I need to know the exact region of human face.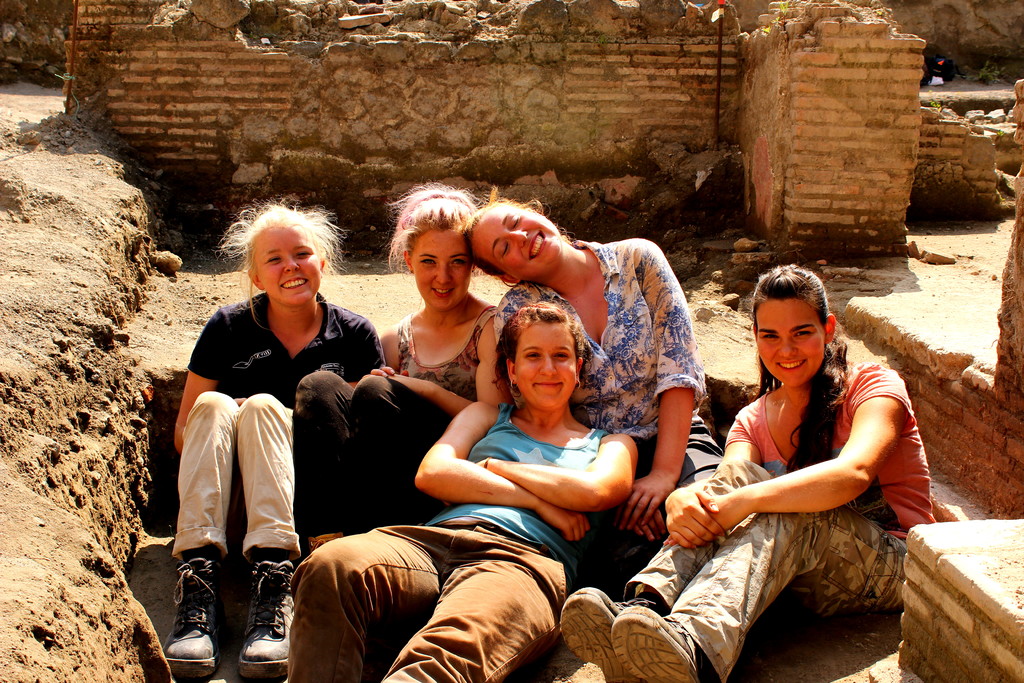
Region: select_region(511, 317, 579, 418).
